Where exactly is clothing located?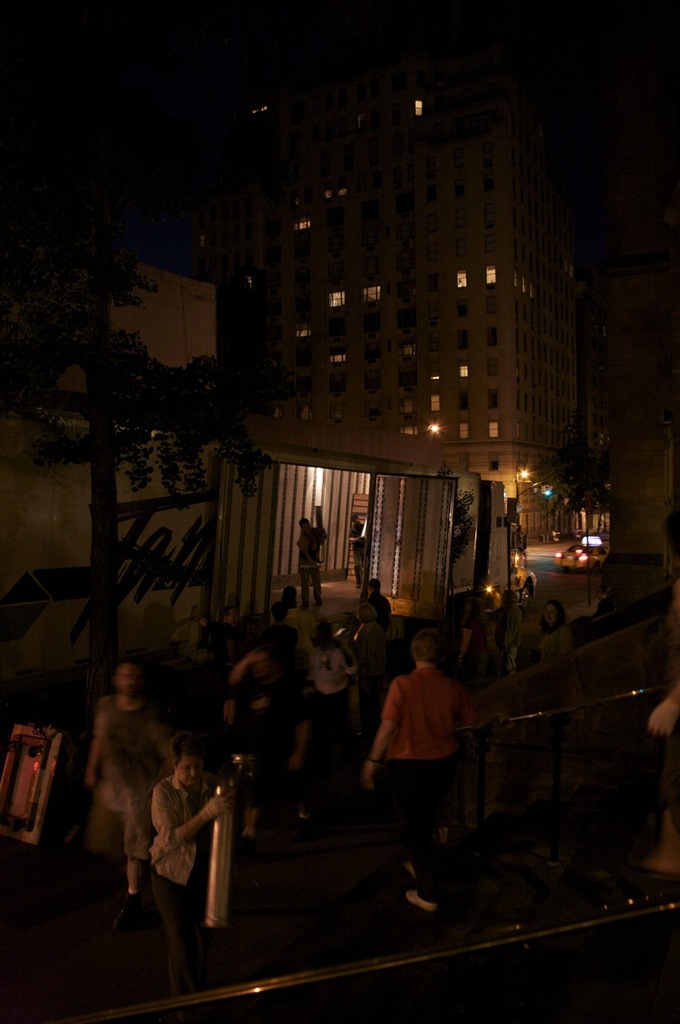
Its bounding box is [306,637,375,741].
